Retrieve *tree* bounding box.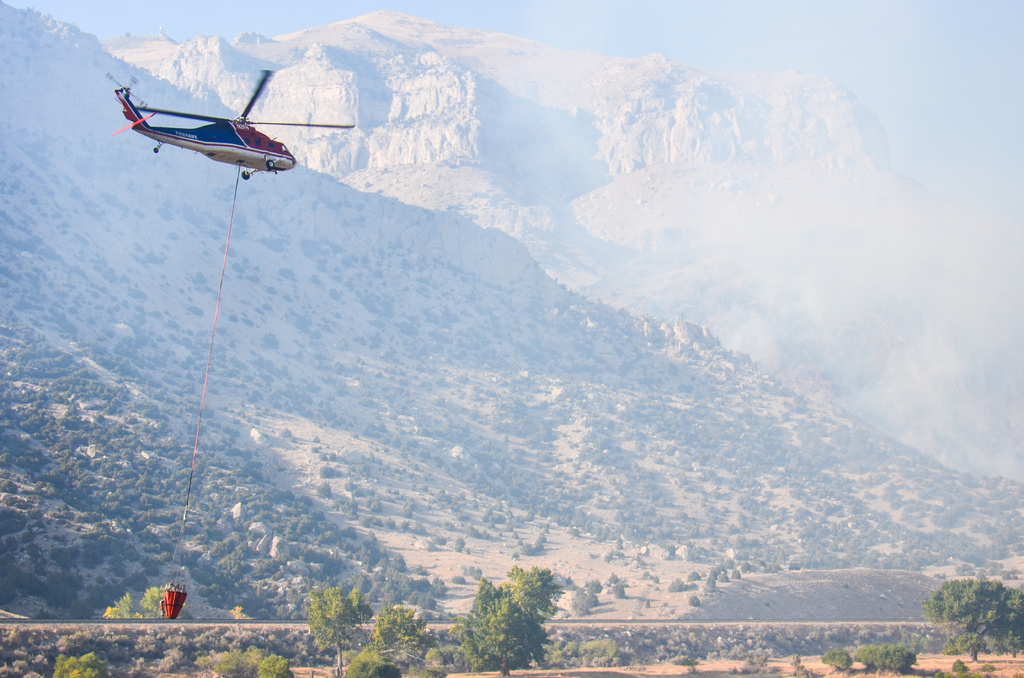
Bounding box: {"x1": 385, "y1": 517, "x2": 399, "y2": 531}.
